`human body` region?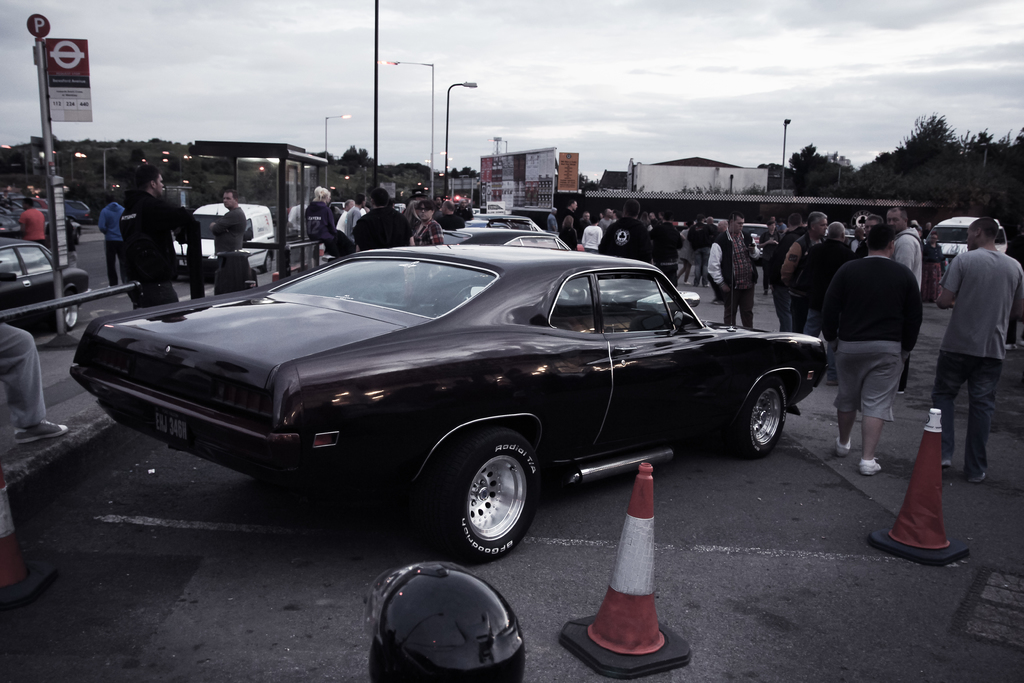
0:320:68:444
